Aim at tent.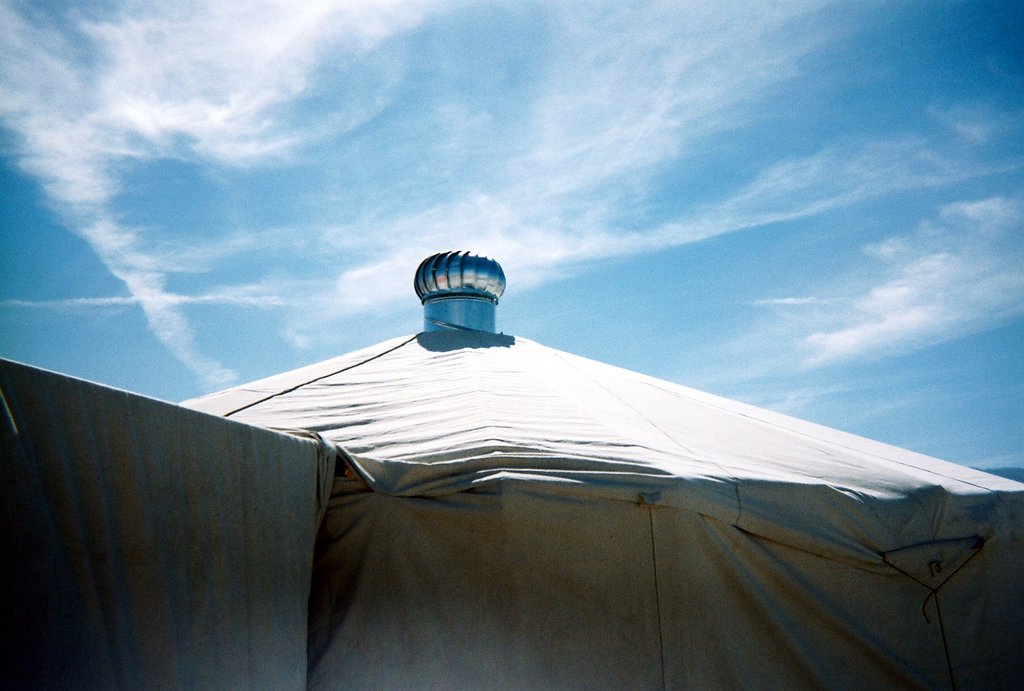
Aimed at left=76, top=309, right=980, bottom=690.
